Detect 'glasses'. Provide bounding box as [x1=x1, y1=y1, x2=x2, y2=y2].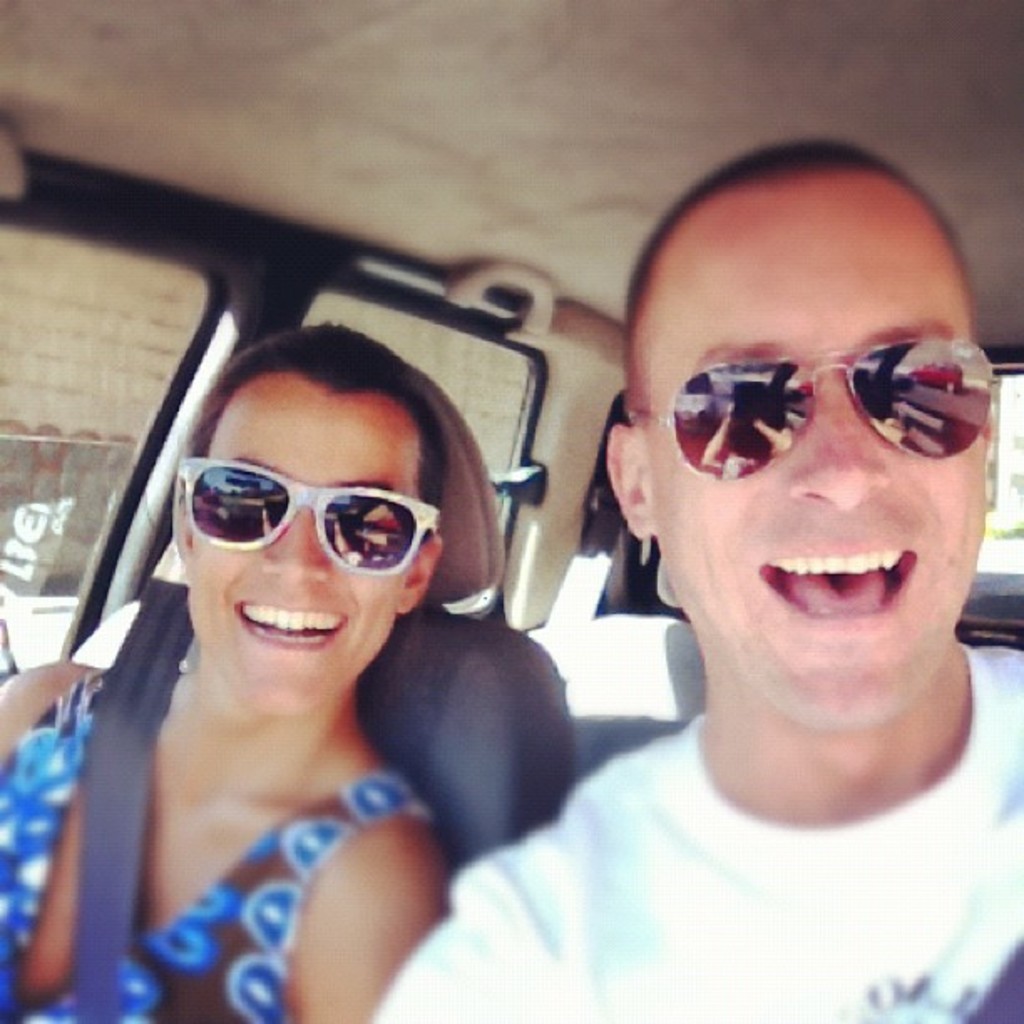
[x1=614, y1=361, x2=999, y2=485].
